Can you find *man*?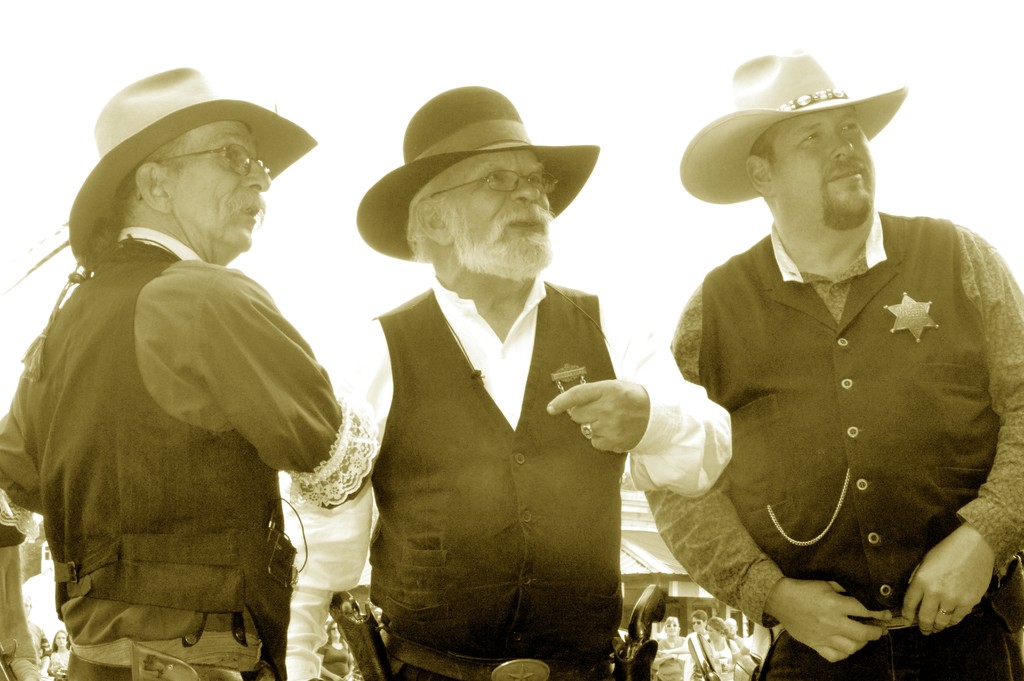
Yes, bounding box: [x1=346, y1=80, x2=733, y2=680].
